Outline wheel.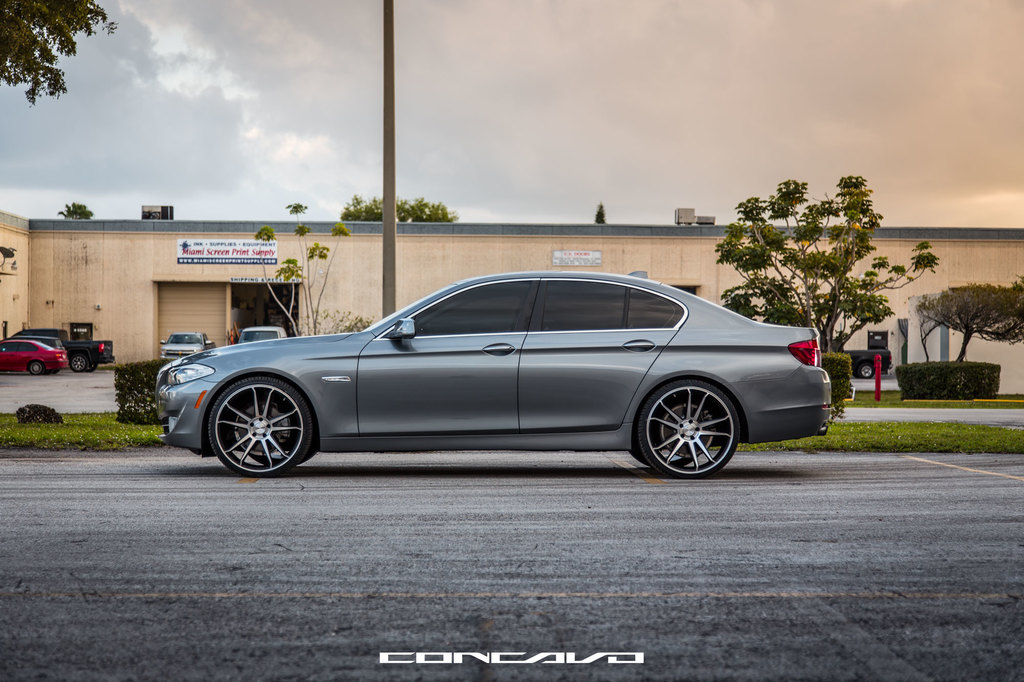
Outline: pyautogui.locateOnScreen(247, 447, 322, 468).
